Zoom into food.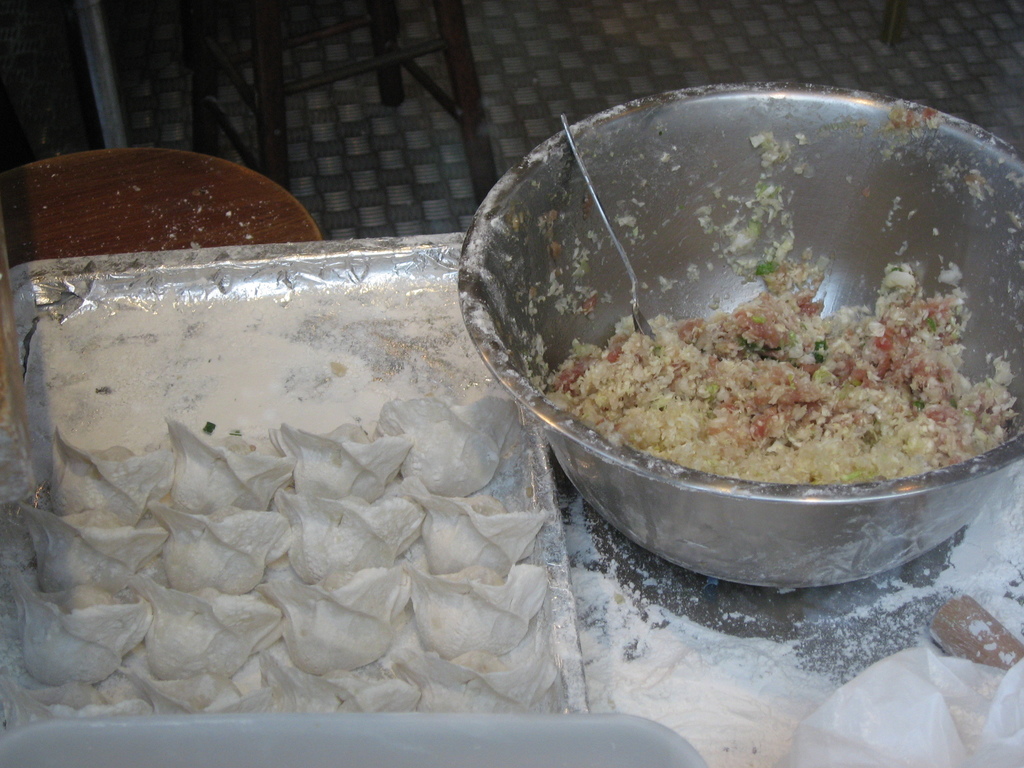
Zoom target: <box>289,490,424,586</box>.
